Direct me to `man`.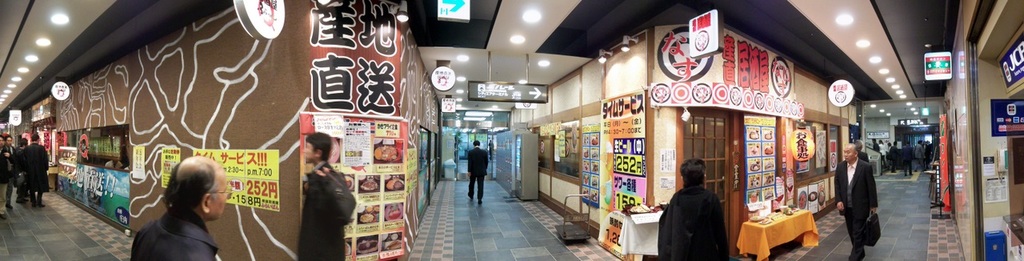
Direction: detection(830, 146, 878, 260).
